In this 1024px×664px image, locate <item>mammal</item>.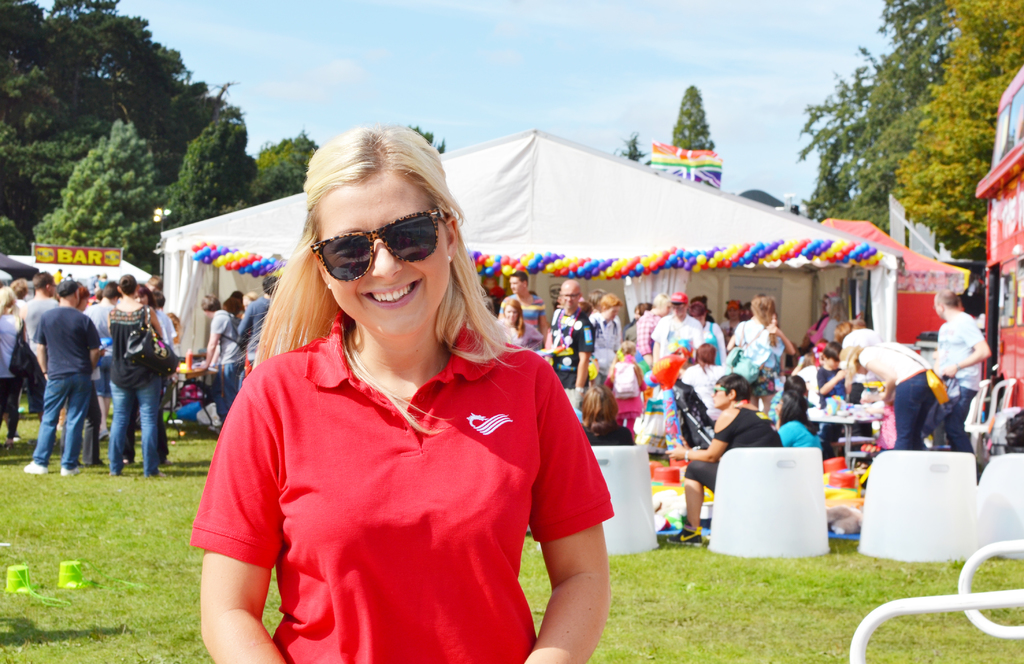
Bounding box: x1=727 y1=301 x2=739 y2=338.
